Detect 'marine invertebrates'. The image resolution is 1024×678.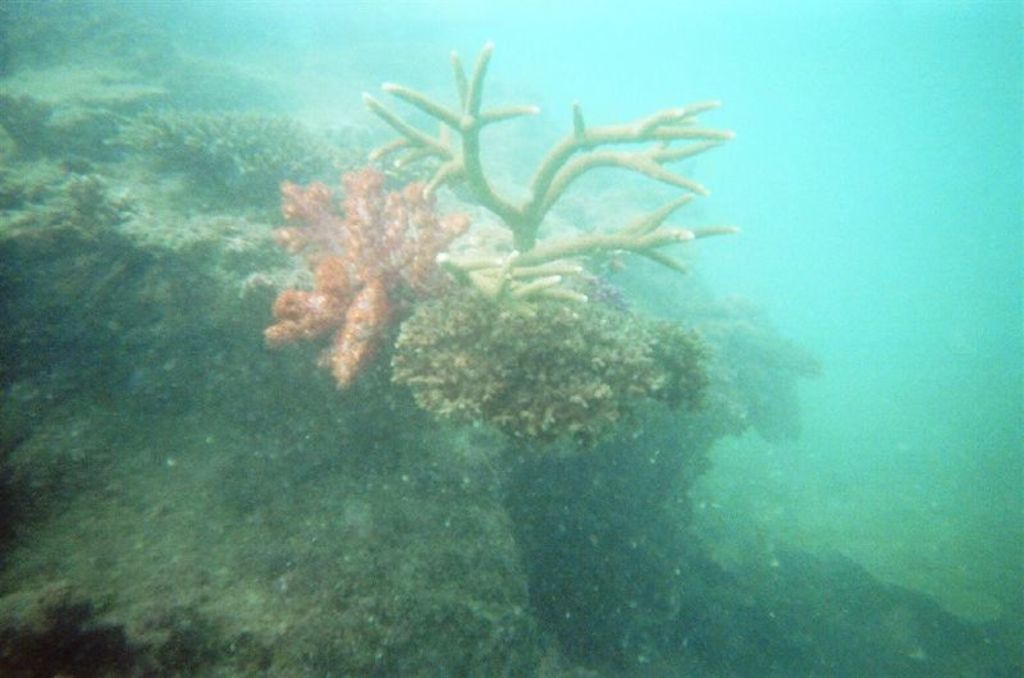
{"left": 338, "top": 32, "right": 744, "bottom": 330}.
